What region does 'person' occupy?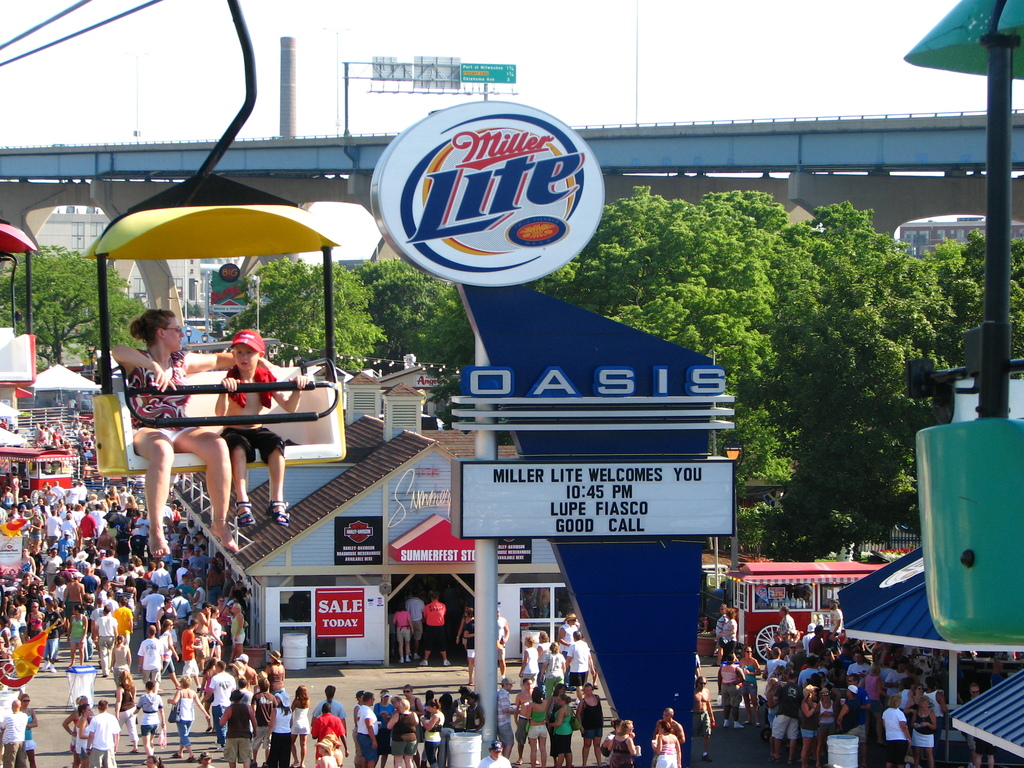
[971, 676, 1003, 767].
